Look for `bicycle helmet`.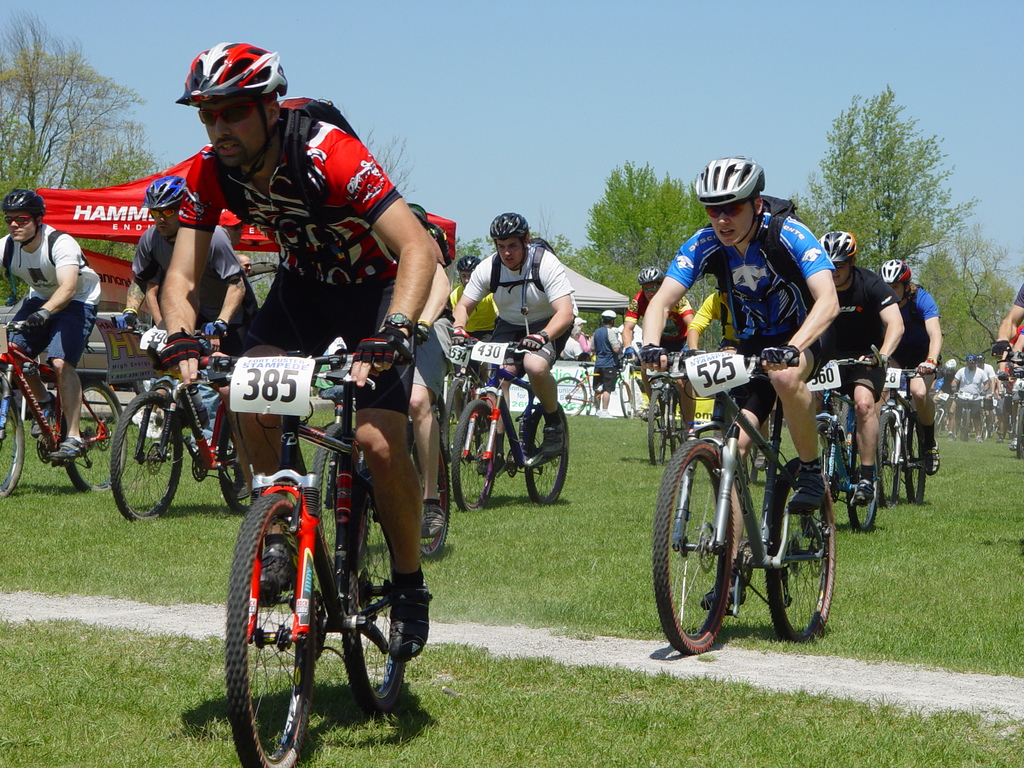
Found: <region>812, 232, 858, 266</region>.
